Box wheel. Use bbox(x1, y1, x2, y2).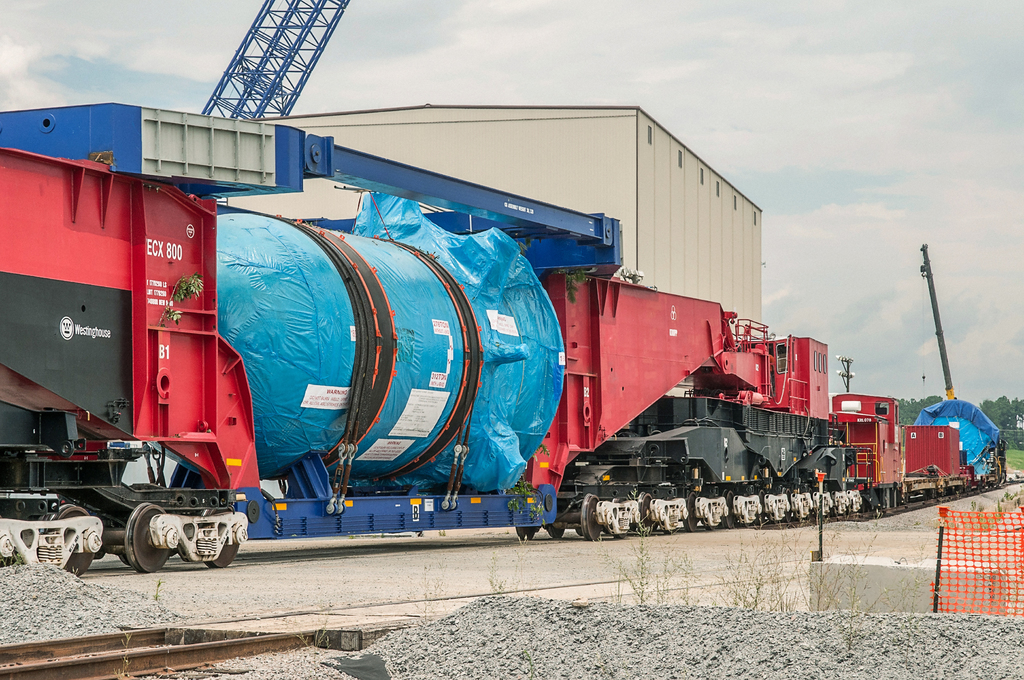
bbox(550, 495, 568, 541).
